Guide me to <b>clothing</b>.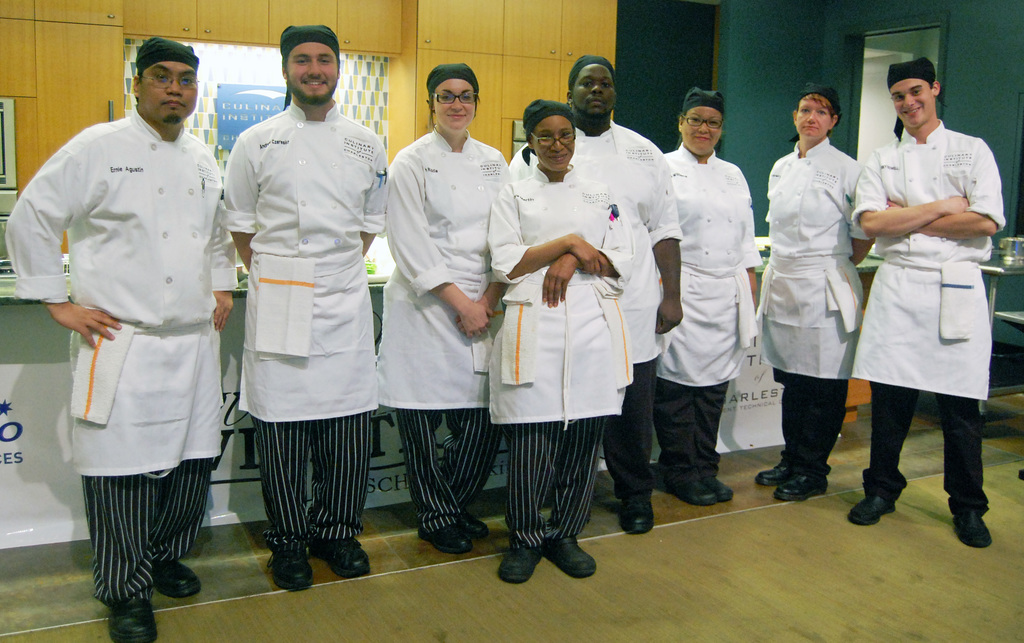
Guidance: region(848, 129, 1015, 546).
